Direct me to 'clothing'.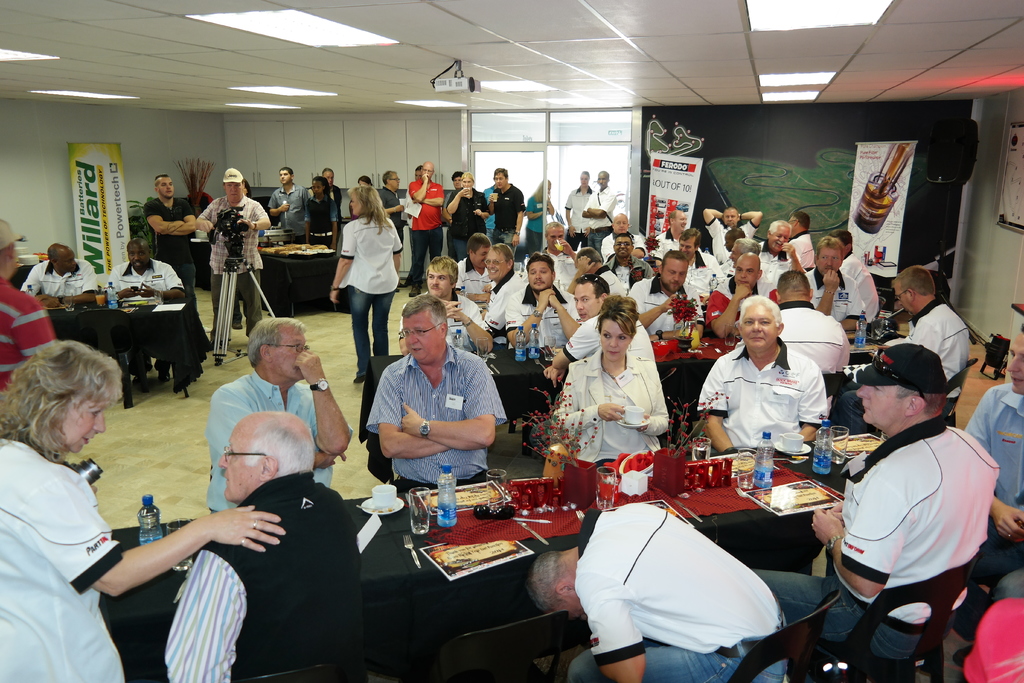
Direction: [795, 263, 868, 343].
